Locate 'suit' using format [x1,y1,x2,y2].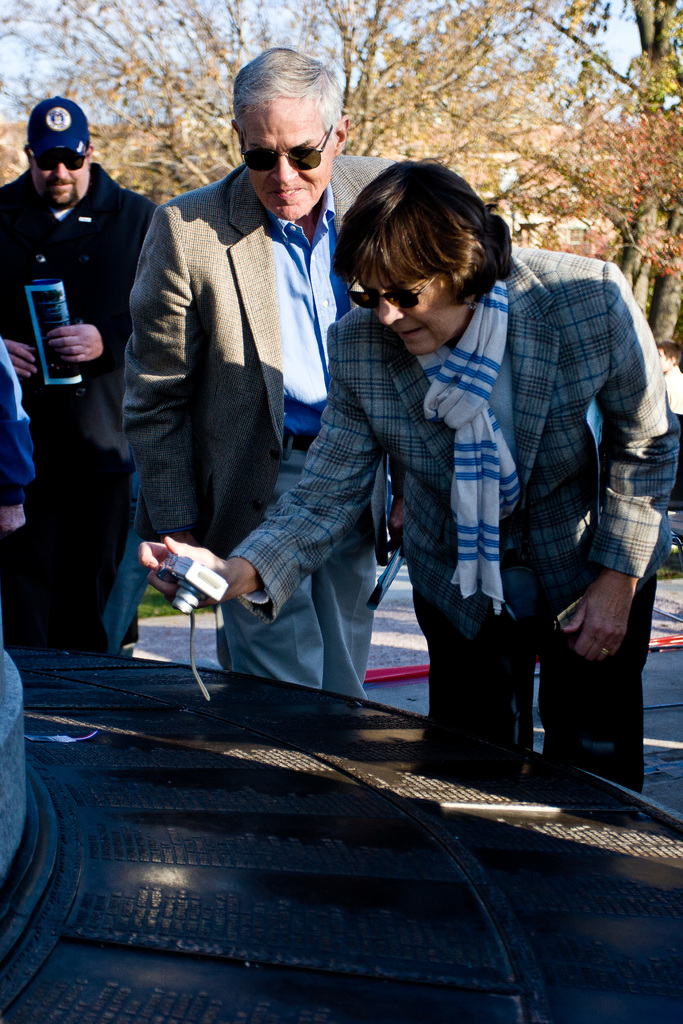
[229,237,682,806].
